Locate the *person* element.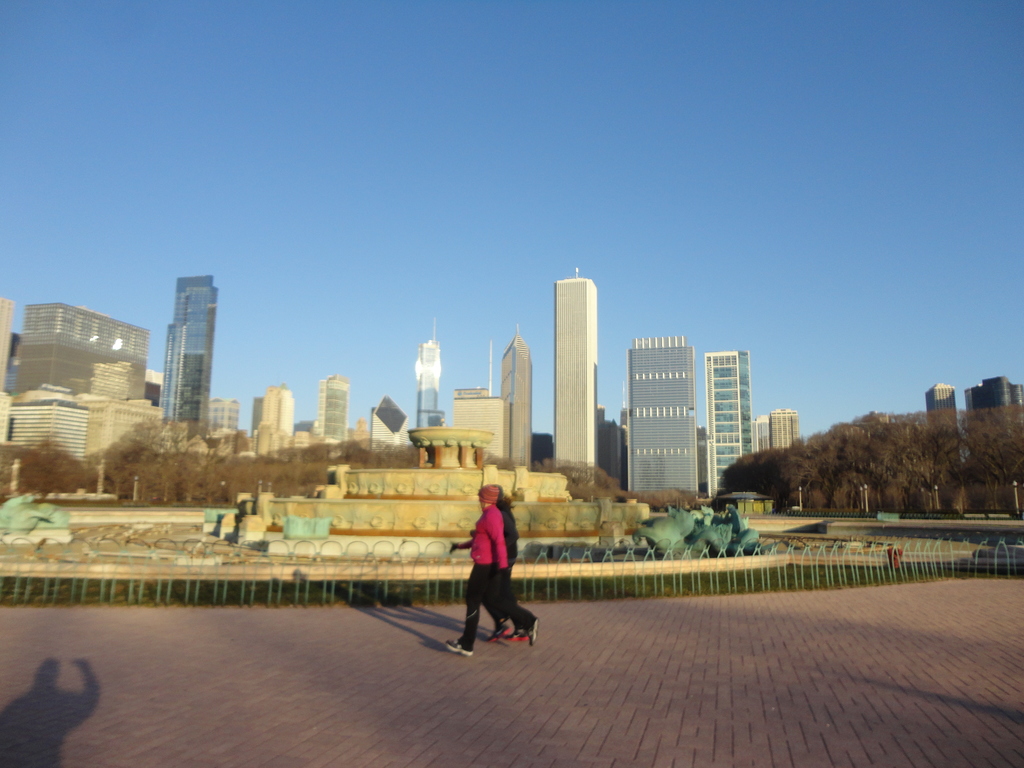
Element bbox: bbox=(449, 478, 545, 654).
